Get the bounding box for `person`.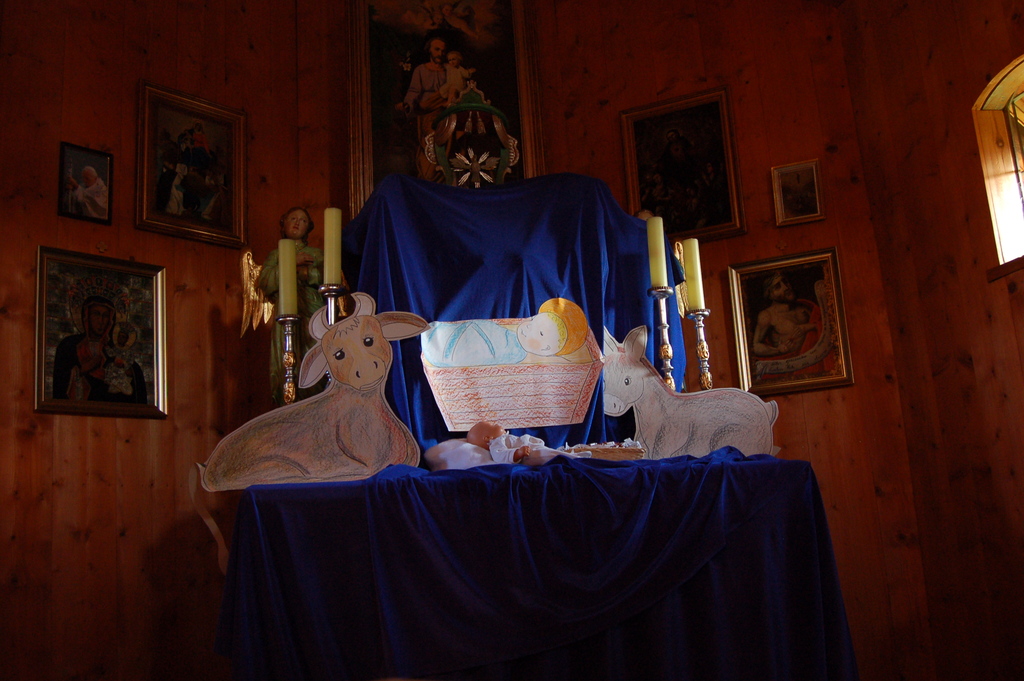
{"x1": 396, "y1": 28, "x2": 448, "y2": 185}.
